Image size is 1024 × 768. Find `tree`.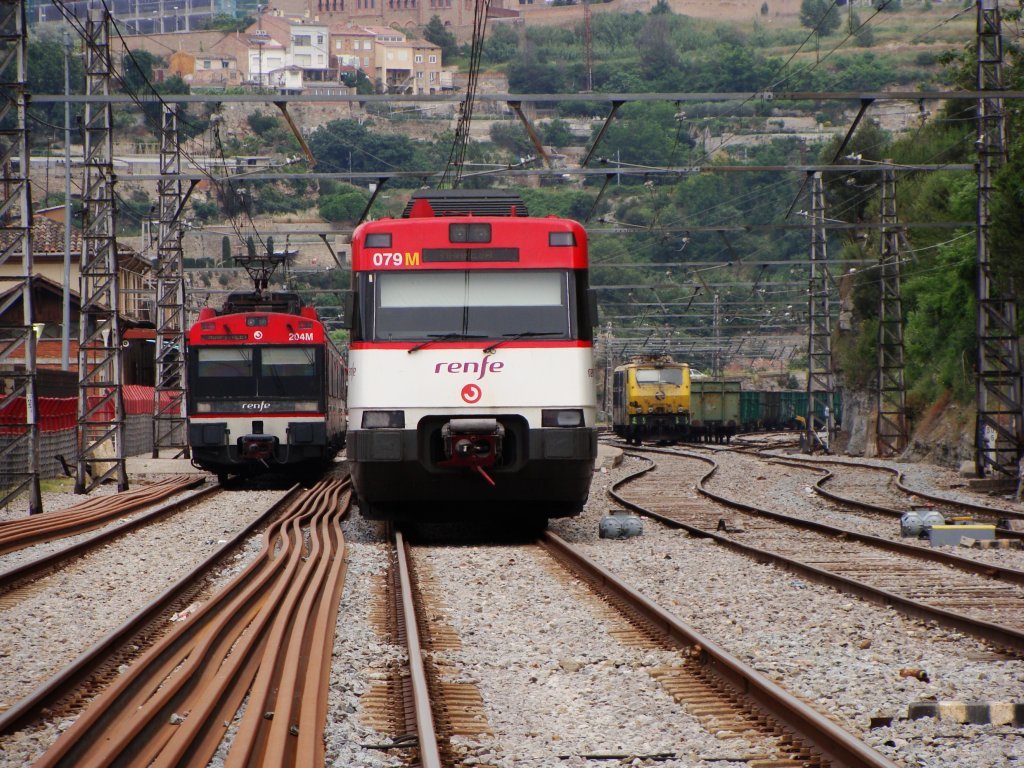
detection(142, 70, 213, 145).
